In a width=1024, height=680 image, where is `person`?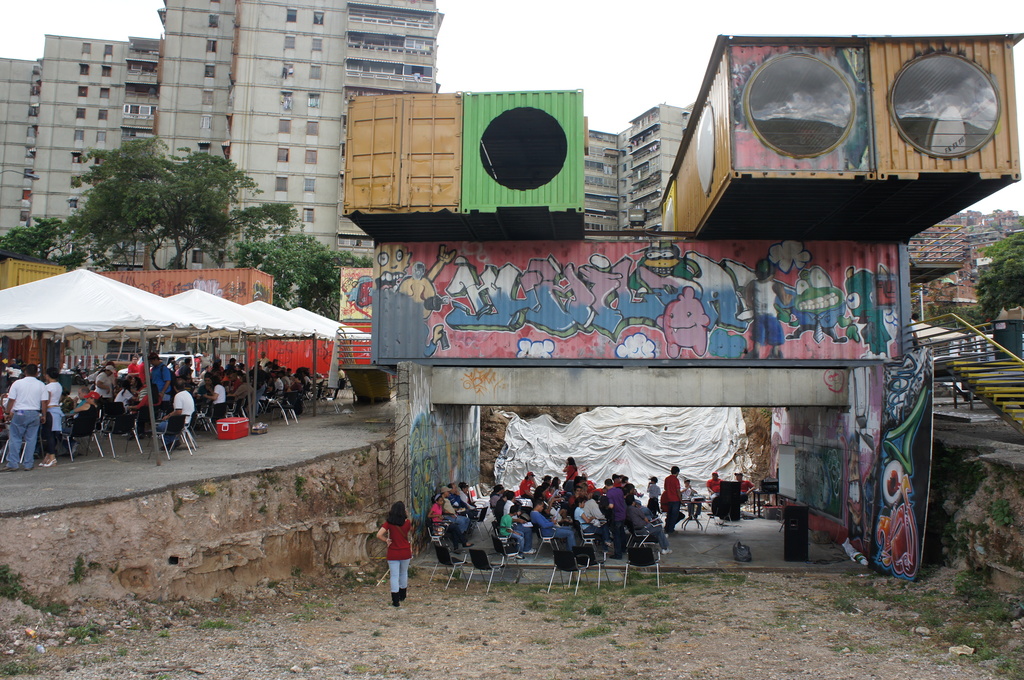
crop(658, 485, 668, 511).
